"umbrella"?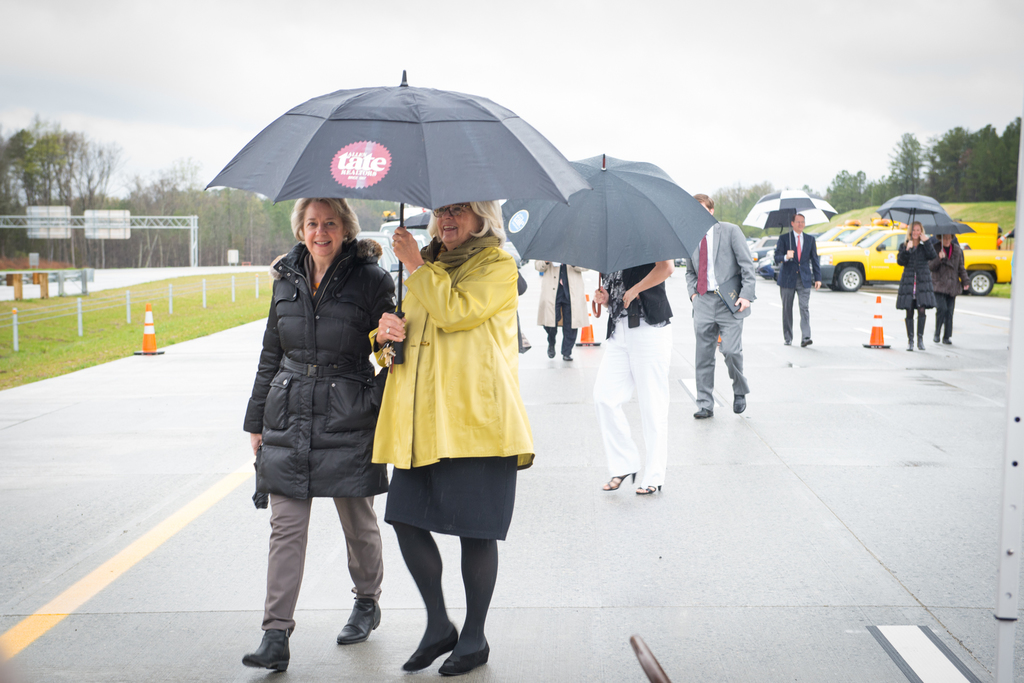
detection(922, 216, 973, 252)
